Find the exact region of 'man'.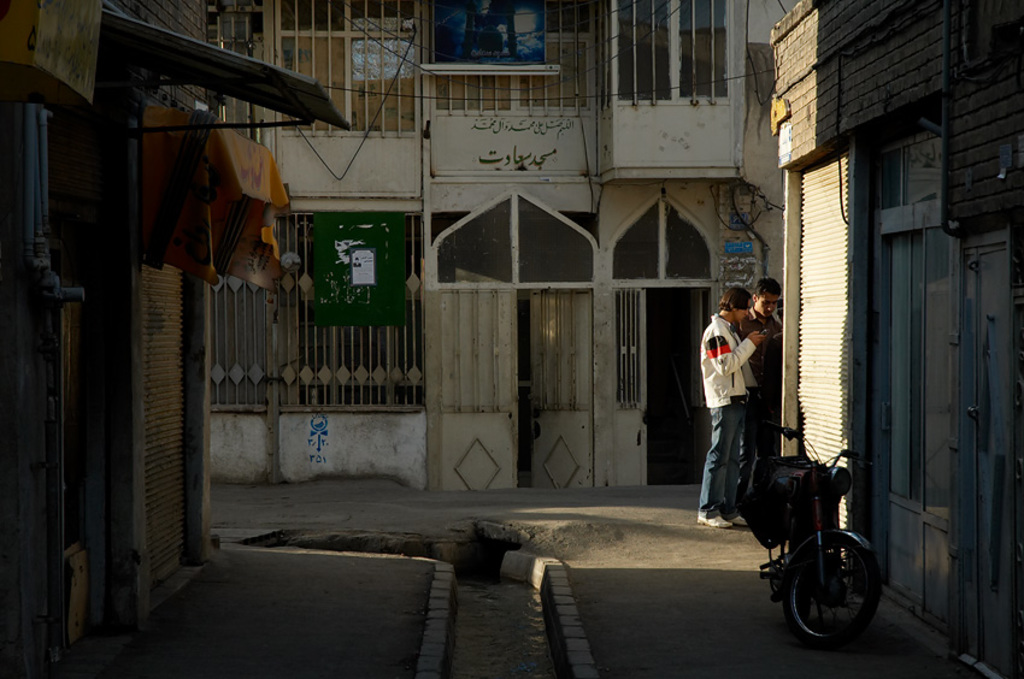
Exact region: {"left": 732, "top": 266, "right": 791, "bottom": 531}.
